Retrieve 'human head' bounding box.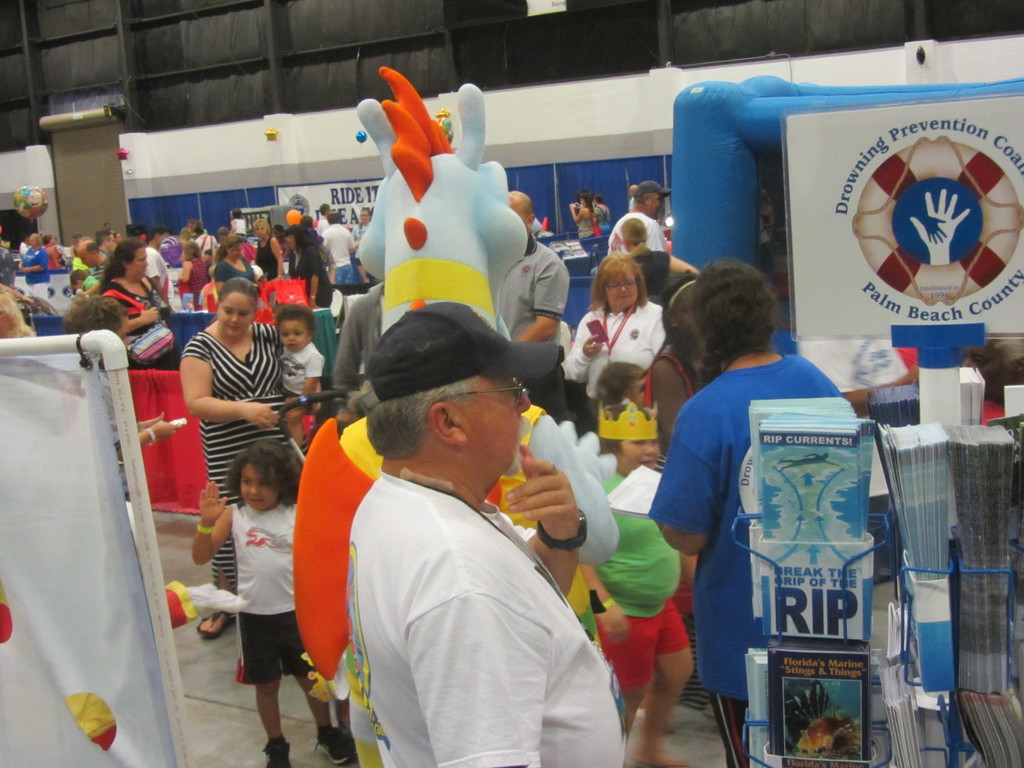
Bounding box: <region>692, 258, 779, 358</region>.
